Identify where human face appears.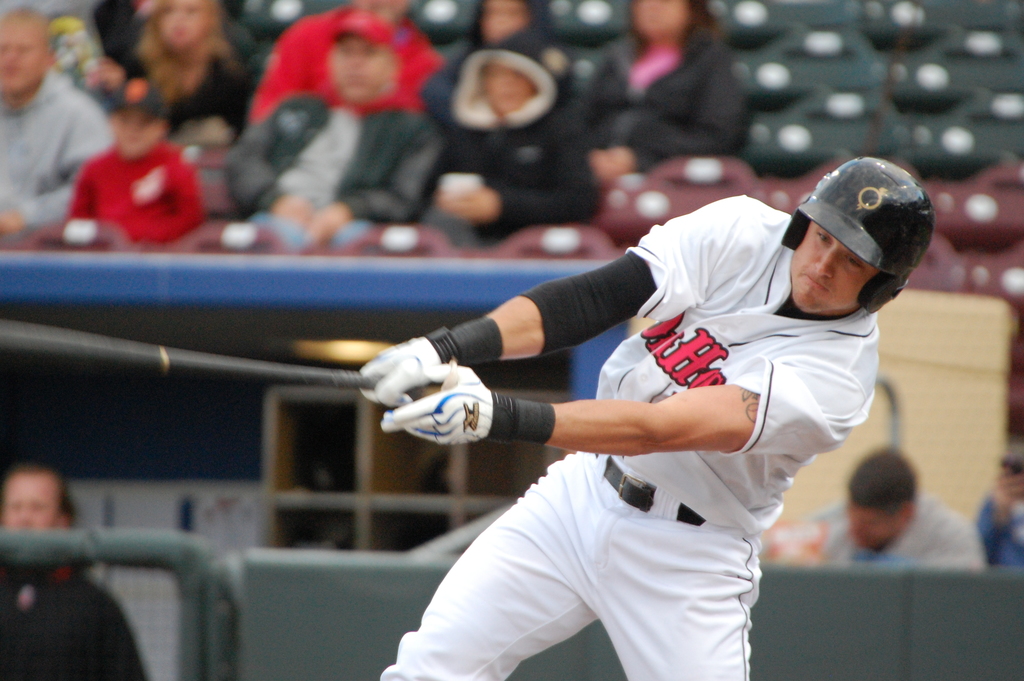
Appears at x1=476, y1=51, x2=529, y2=115.
